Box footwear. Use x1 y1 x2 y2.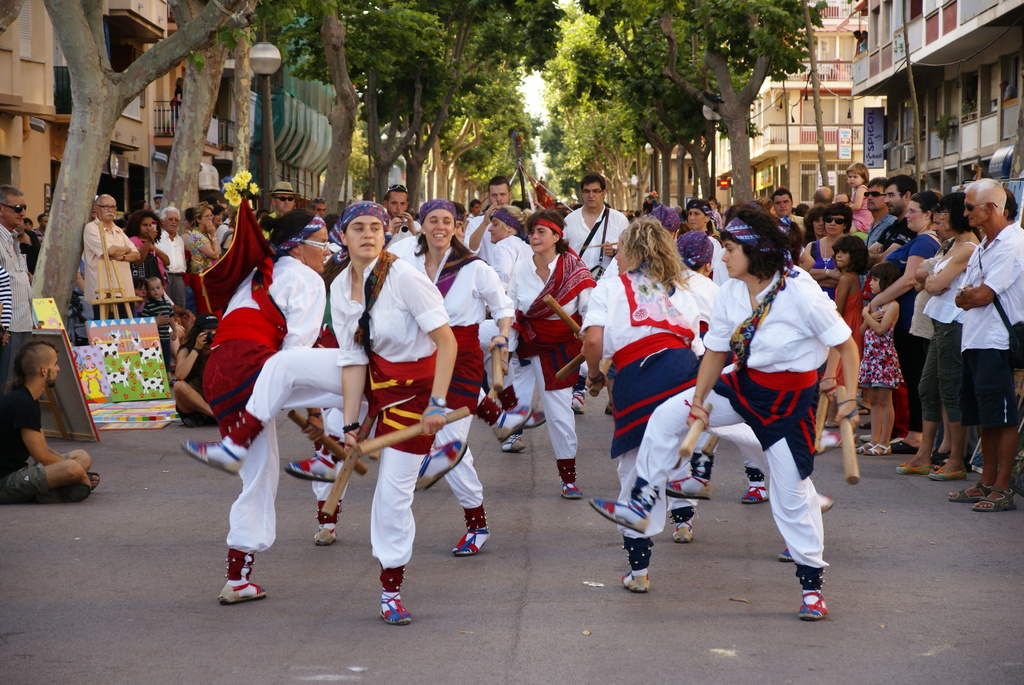
214 579 273 609.
